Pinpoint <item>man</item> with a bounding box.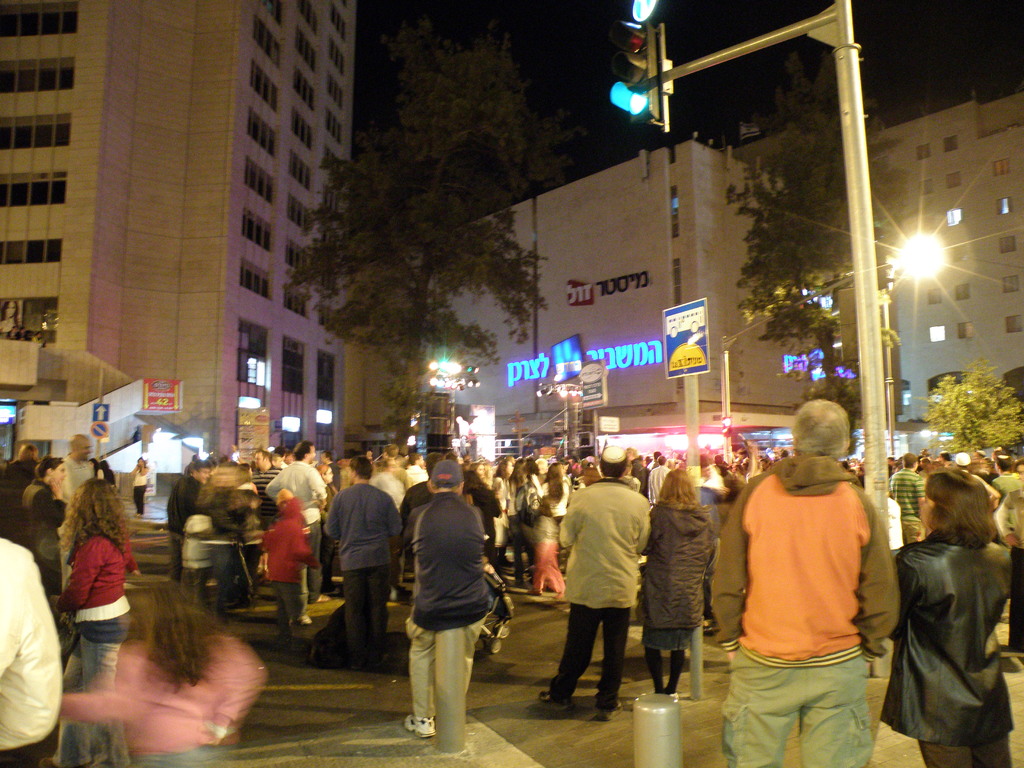
bbox=(402, 470, 497, 754).
